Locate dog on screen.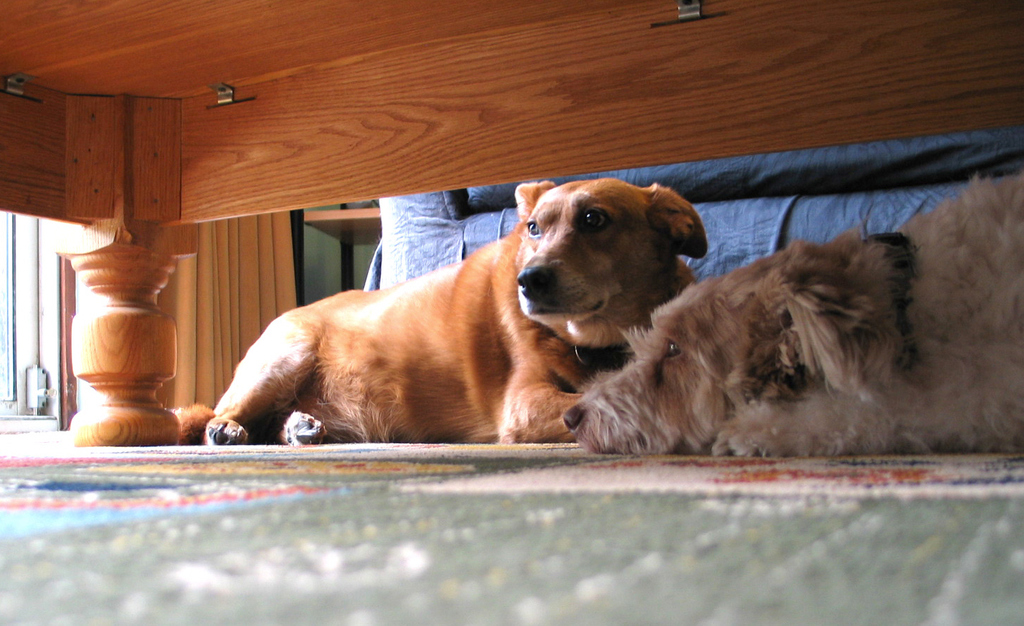
On screen at 565,174,1023,453.
